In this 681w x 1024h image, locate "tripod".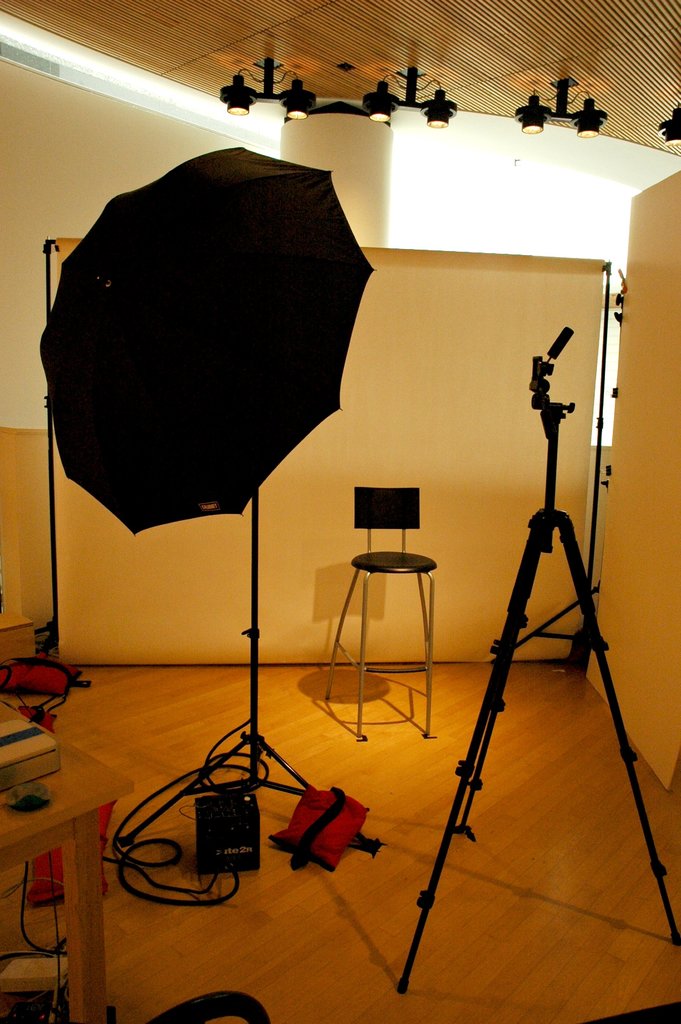
Bounding box: <bbox>390, 324, 680, 995</bbox>.
